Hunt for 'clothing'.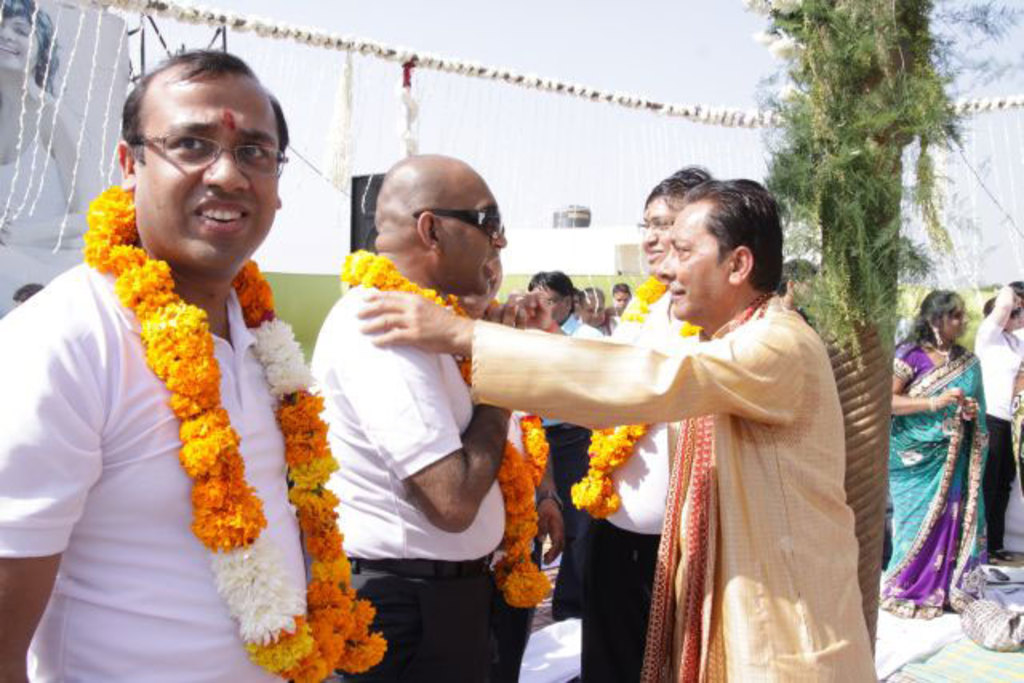
Hunted down at crop(554, 282, 675, 681).
